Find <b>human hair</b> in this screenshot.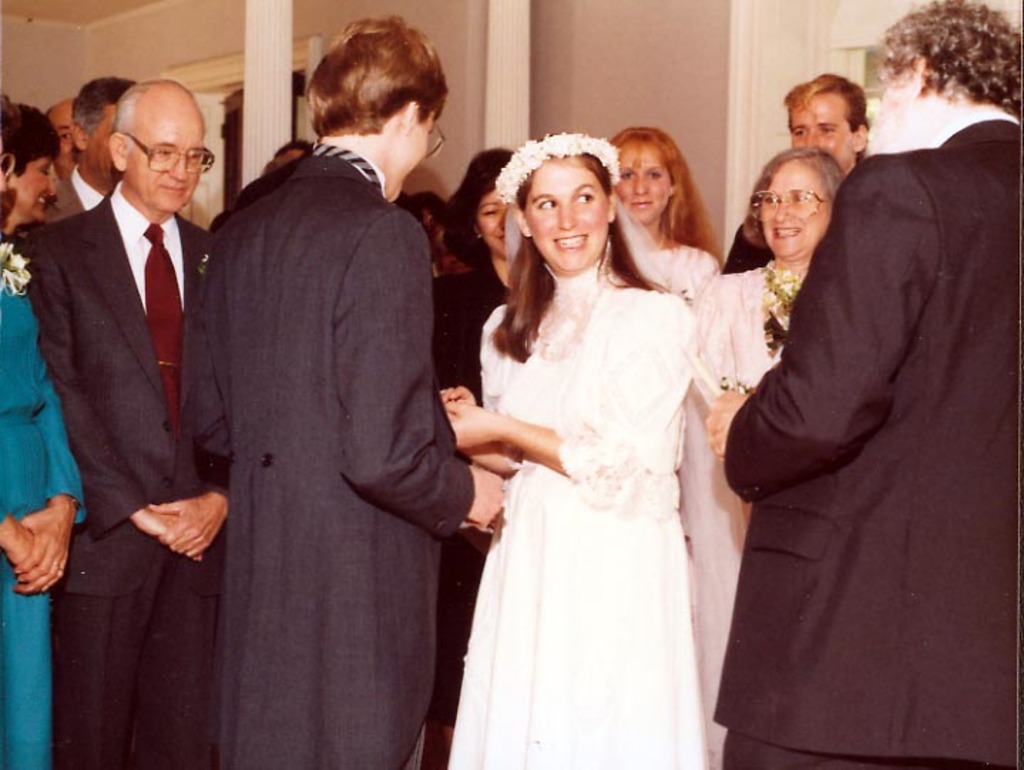
The bounding box for <b>human hair</b> is bbox(74, 77, 147, 131).
